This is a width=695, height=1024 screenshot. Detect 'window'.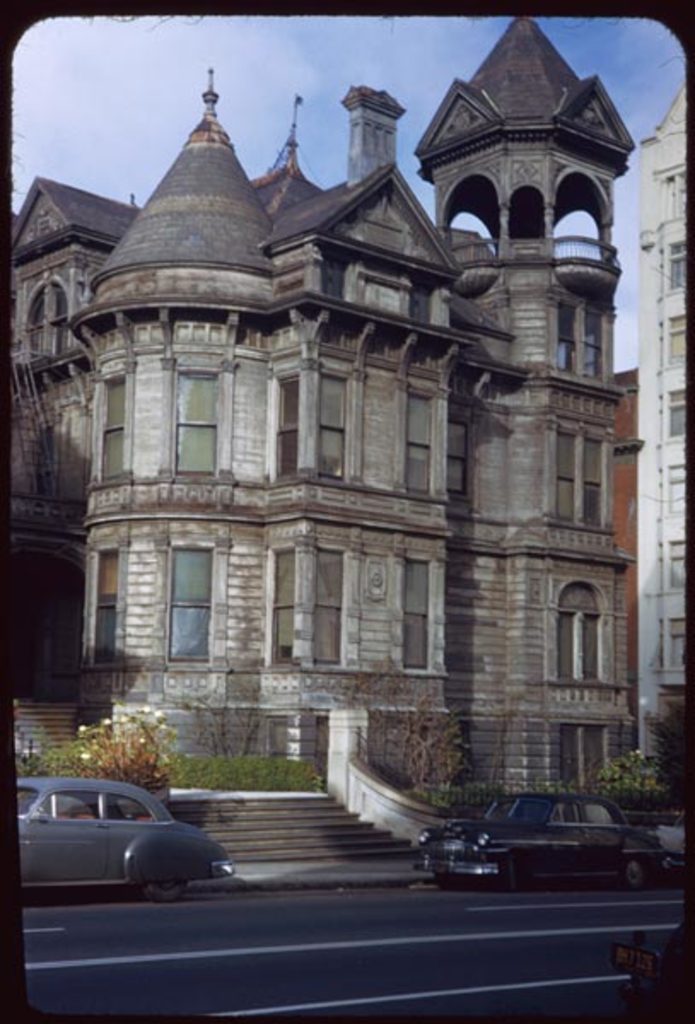
select_region(647, 229, 693, 300).
